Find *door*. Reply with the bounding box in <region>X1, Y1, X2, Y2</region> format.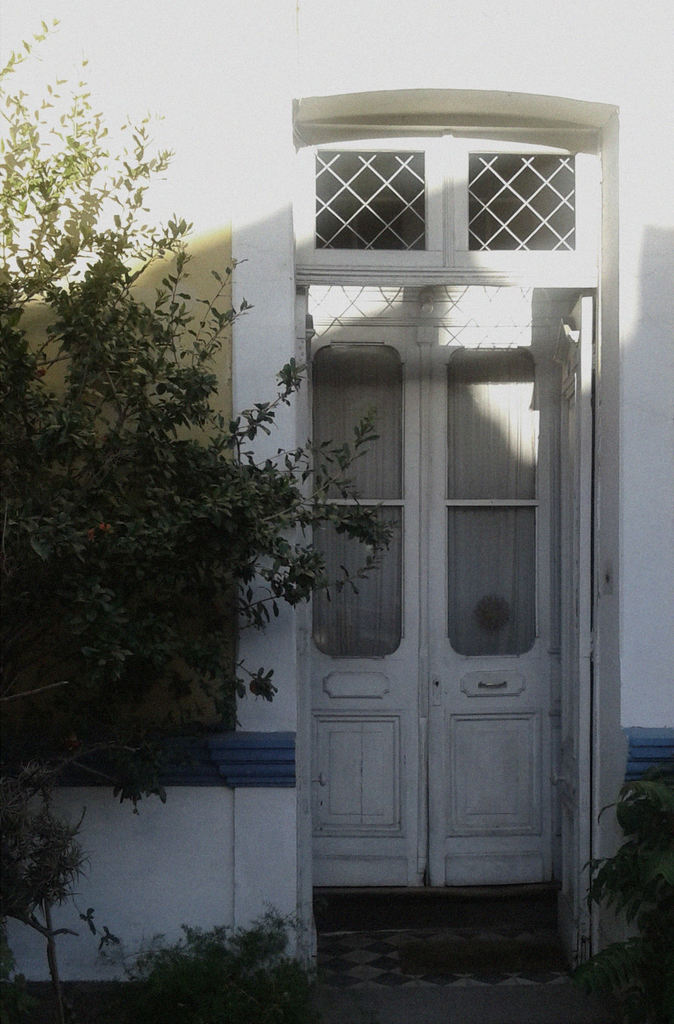
<region>294, 276, 582, 945</region>.
